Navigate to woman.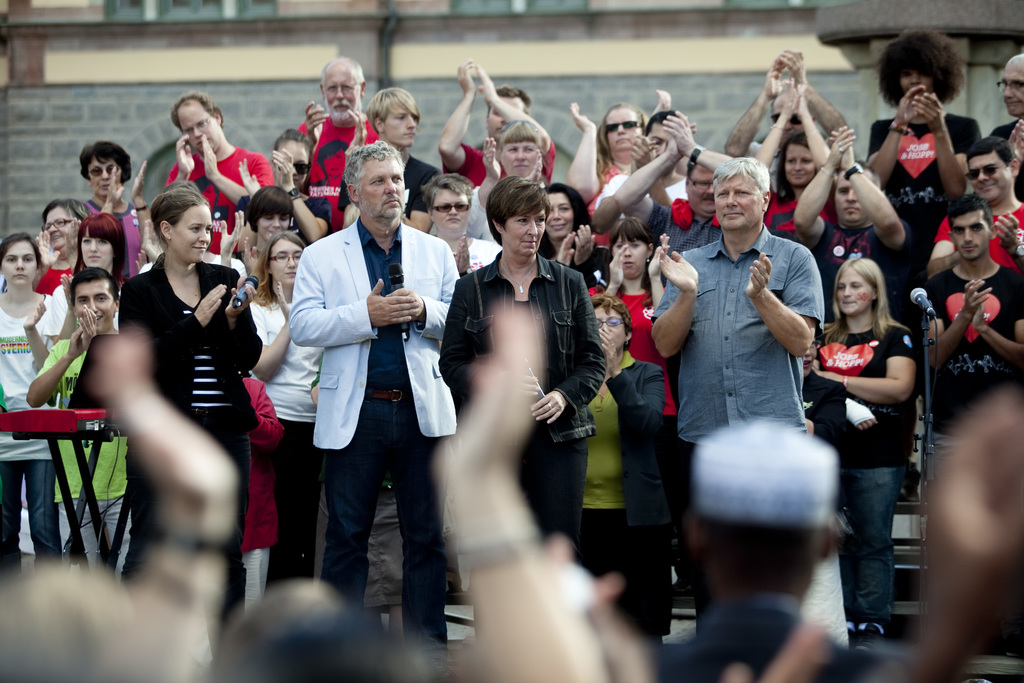
Navigation target: left=249, top=190, right=300, bottom=265.
